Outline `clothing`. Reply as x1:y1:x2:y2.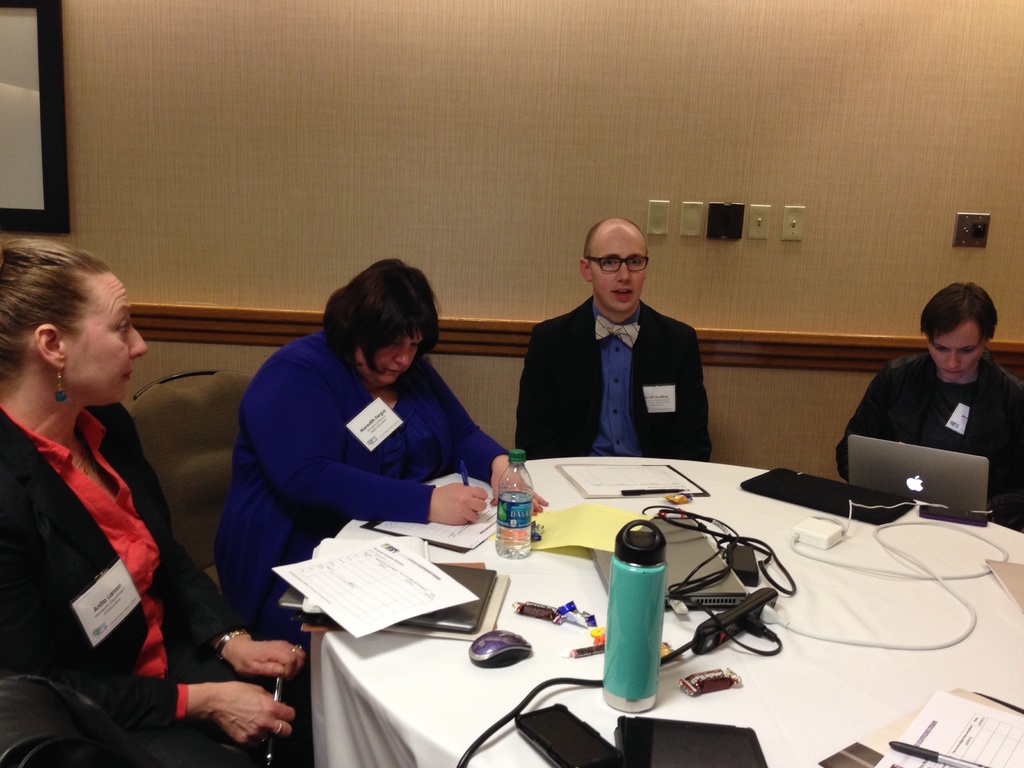
511:292:714:465.
